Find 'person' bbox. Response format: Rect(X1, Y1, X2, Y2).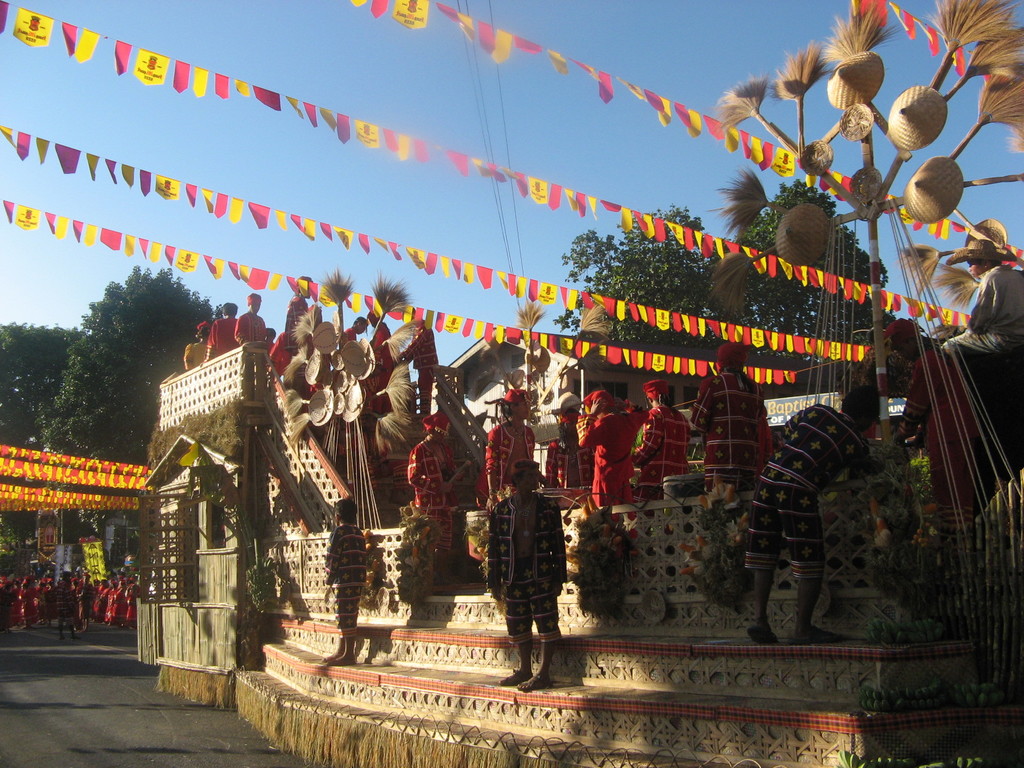
Rect(229, 291, 267, 351).
